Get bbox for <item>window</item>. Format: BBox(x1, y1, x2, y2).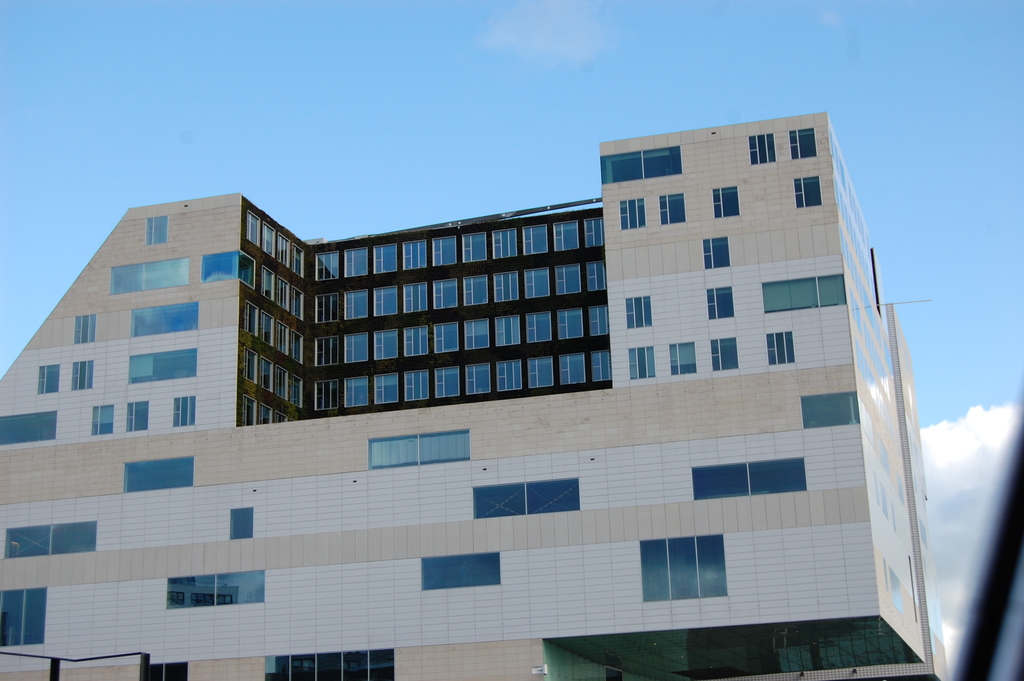
BBox(557, 304, 584, 343).
